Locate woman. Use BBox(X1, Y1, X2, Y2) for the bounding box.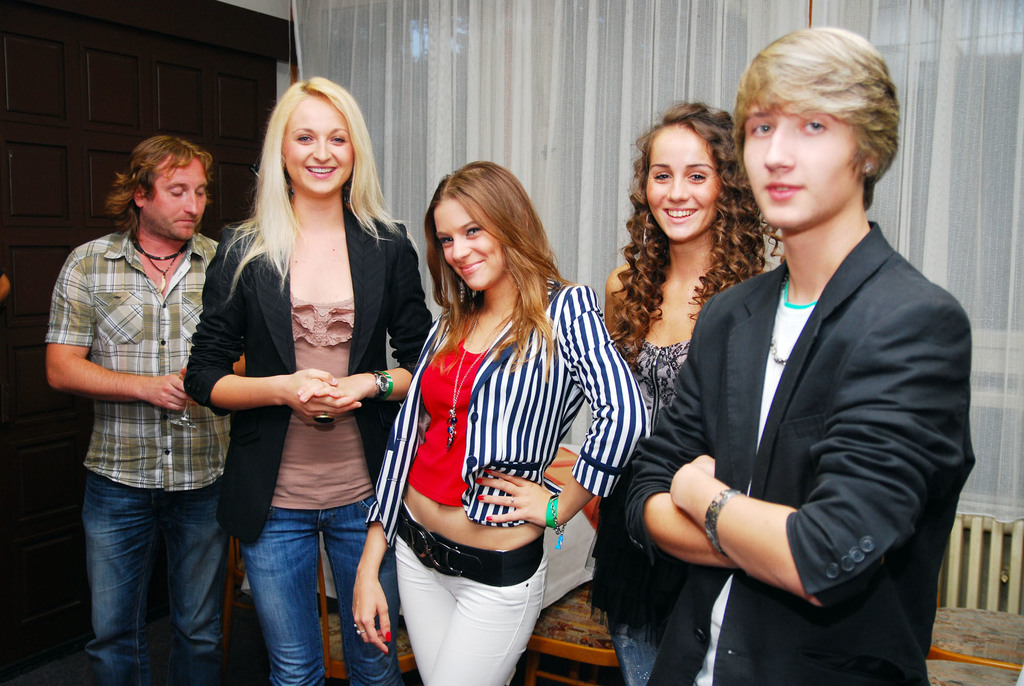
BBox(196, 90, 400, 685).
